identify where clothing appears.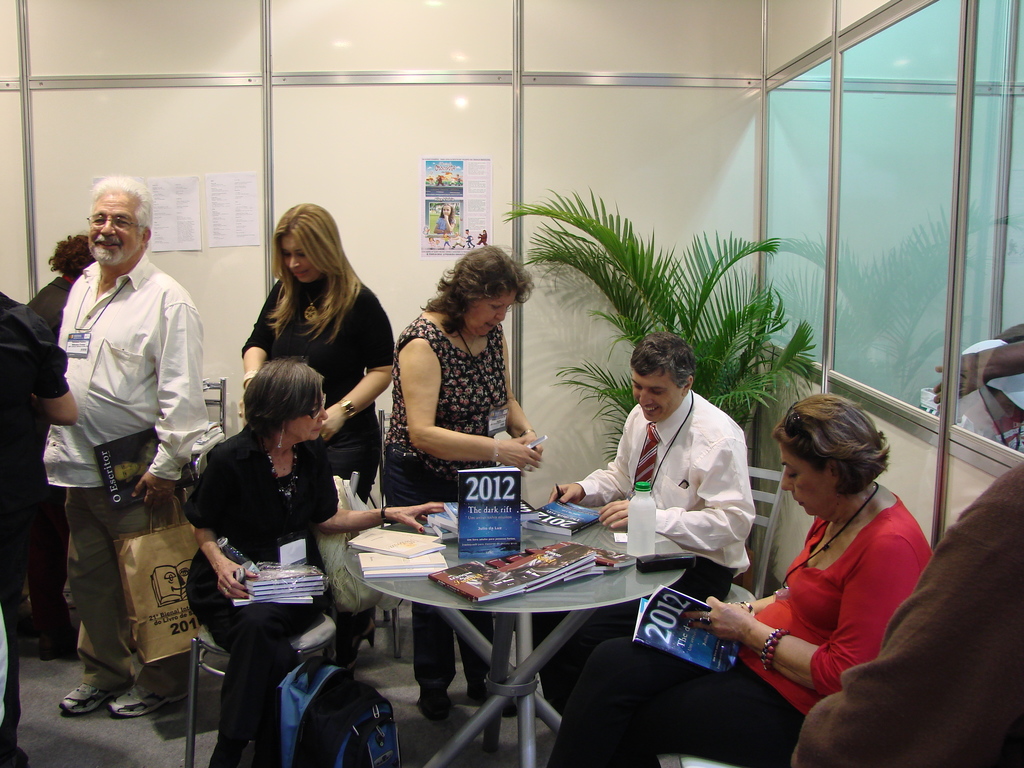
Appears at 0,296,74,767.
